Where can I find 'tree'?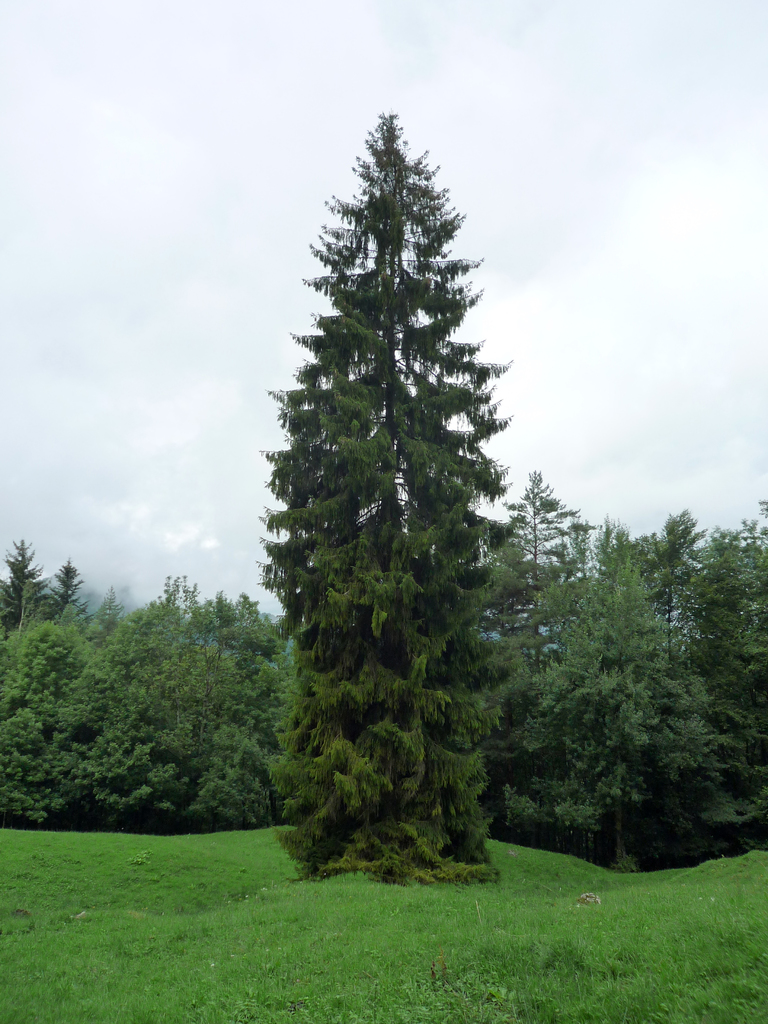
You can find it at select_region(240, 112, 556, 869).
